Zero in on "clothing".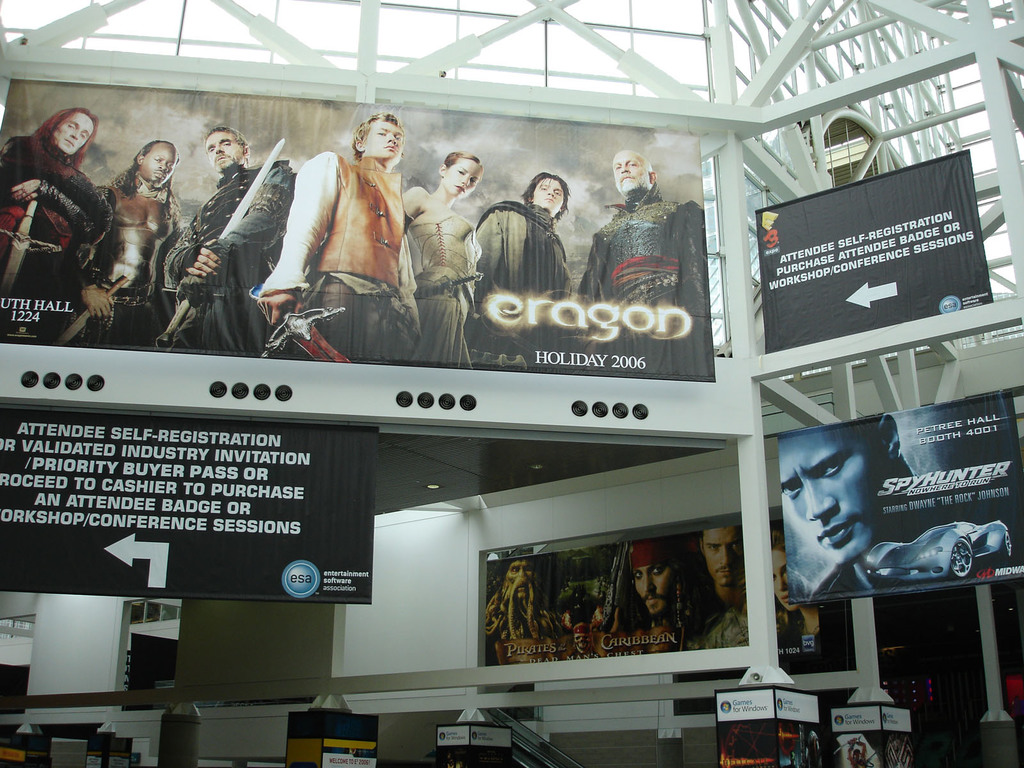
Zeroed in: 86/177/186/351.
